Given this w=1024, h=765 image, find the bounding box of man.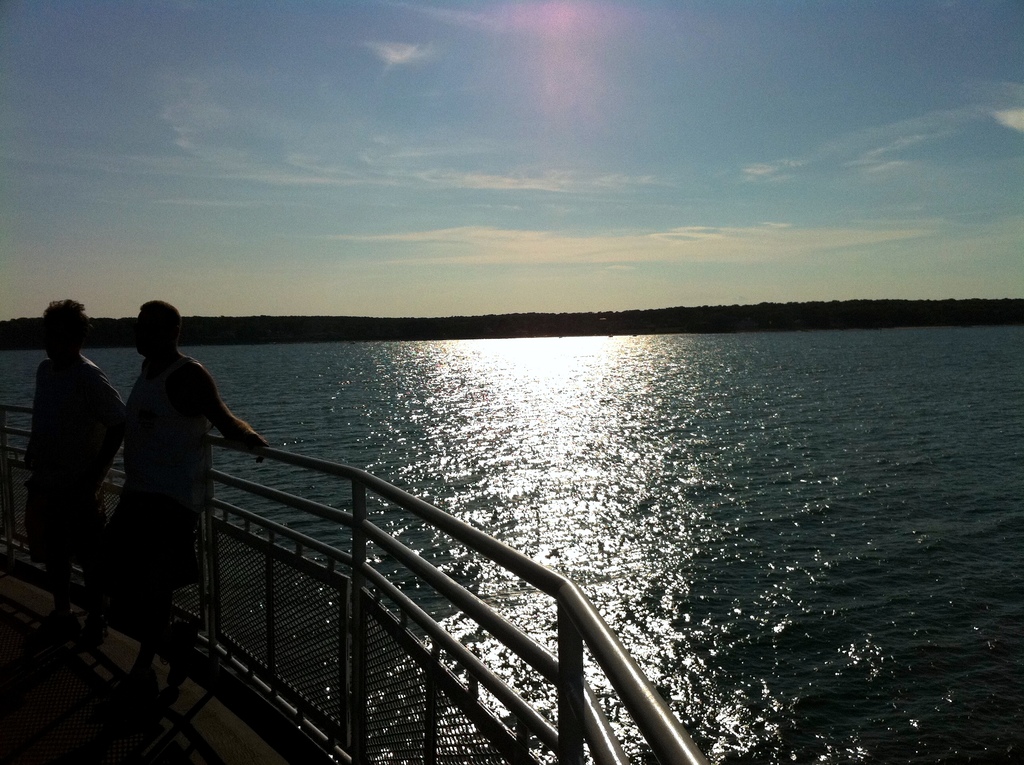
[109,298,271,659].
